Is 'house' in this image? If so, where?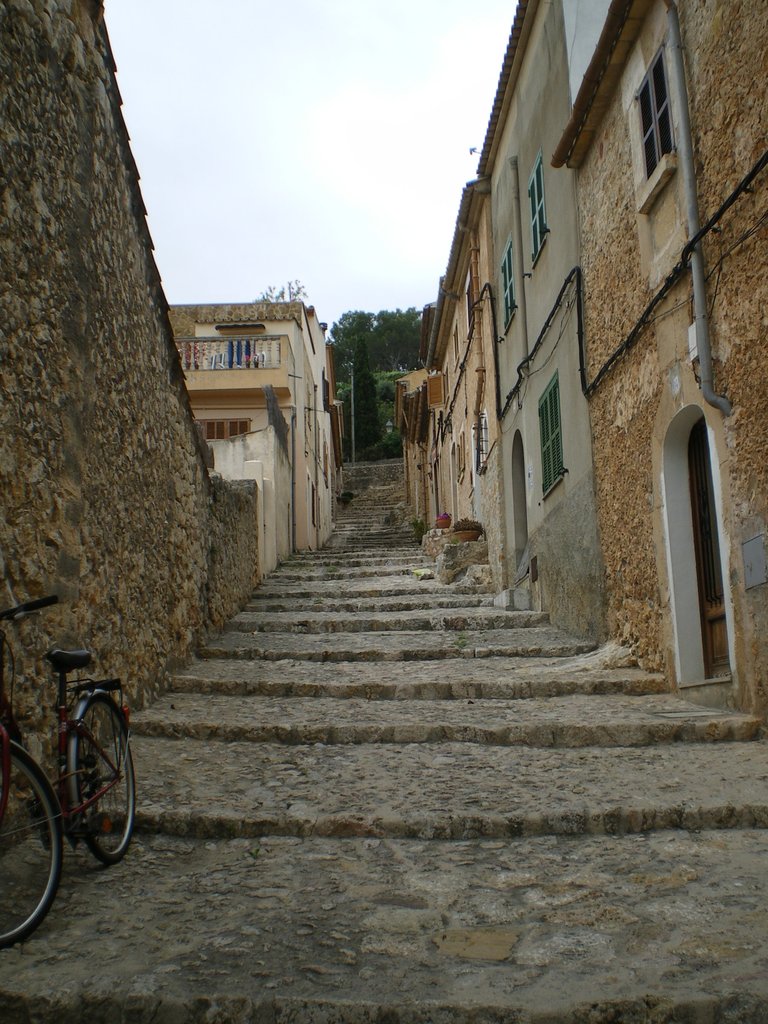
Yes, at bbox=(457, 197, 519, 617).
